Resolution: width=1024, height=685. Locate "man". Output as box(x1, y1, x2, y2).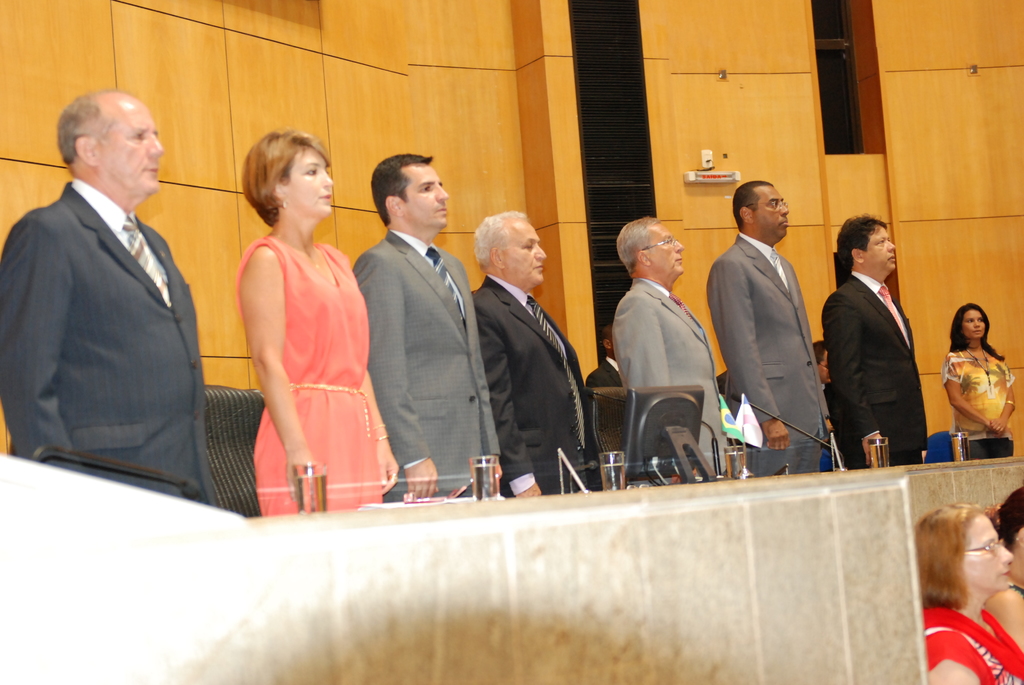
box(708, 175, 841, 468).
